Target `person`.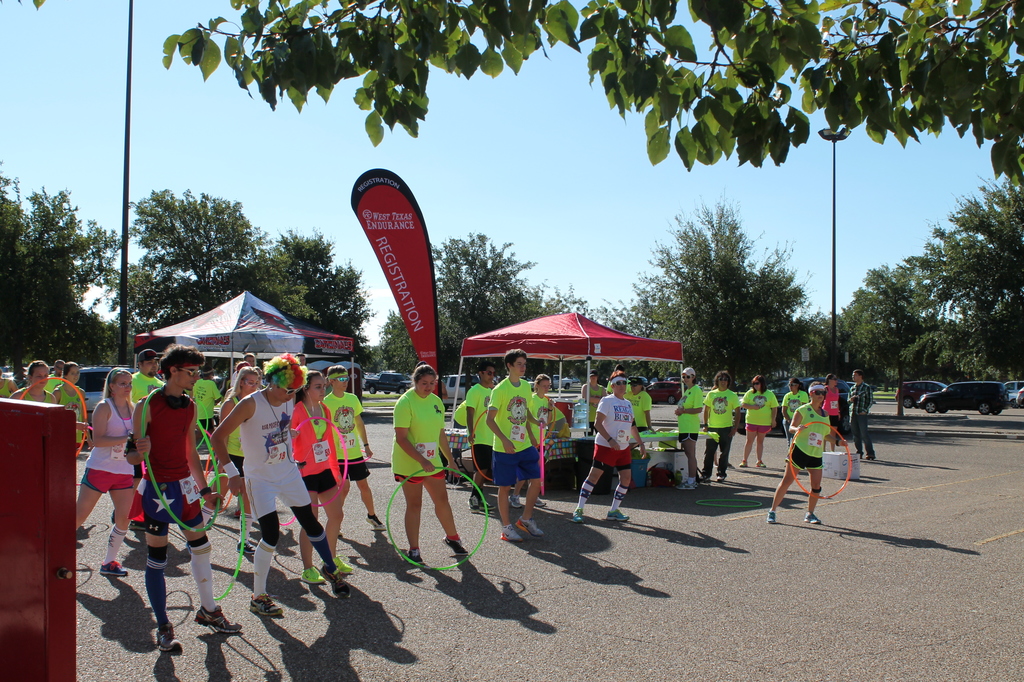
Target region: region(585, 371, 609, 425).
